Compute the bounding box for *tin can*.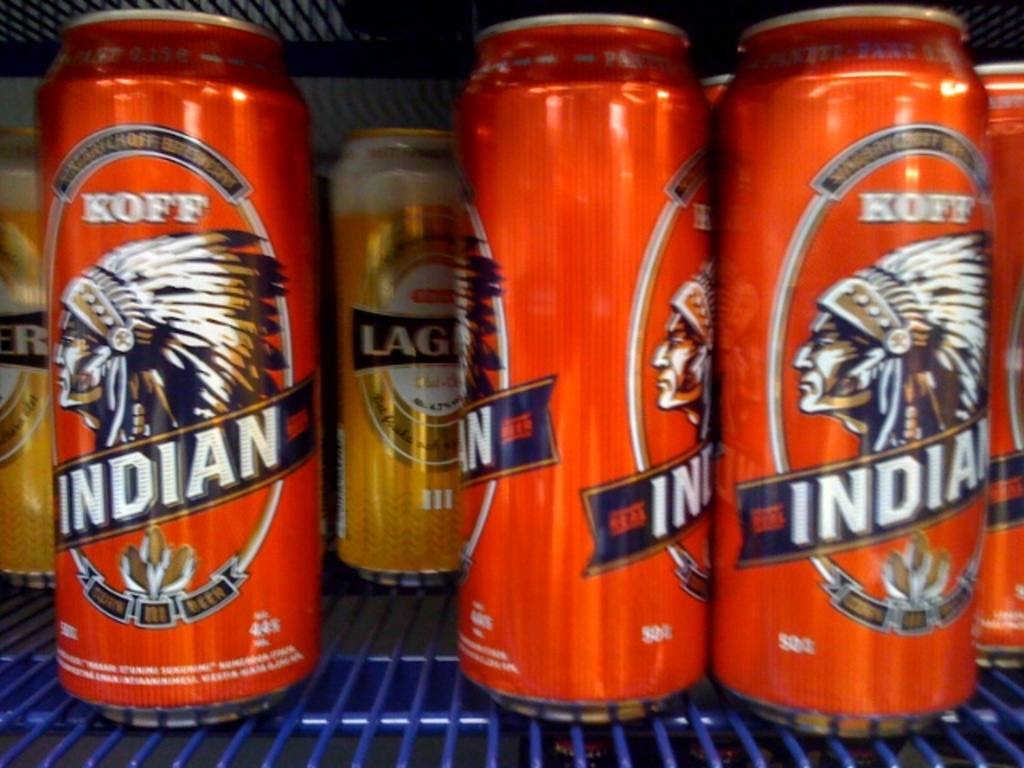
(left=451, top=18, right=709, bottom=717).
